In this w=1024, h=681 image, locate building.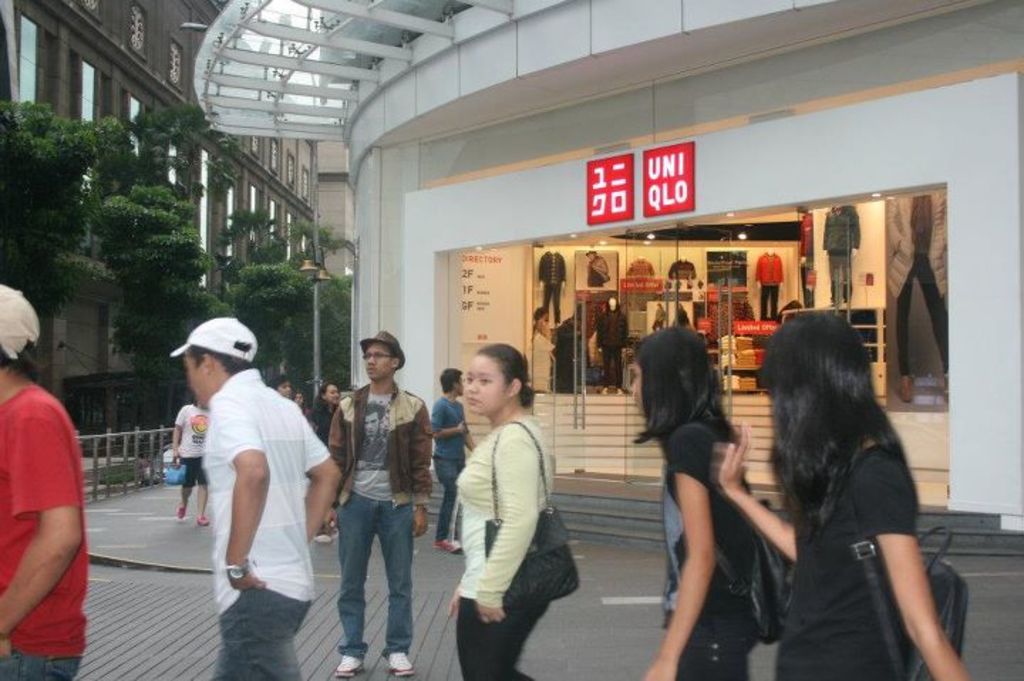
Bounding box: [left=195, top=0, right=1023, bottom=533].
